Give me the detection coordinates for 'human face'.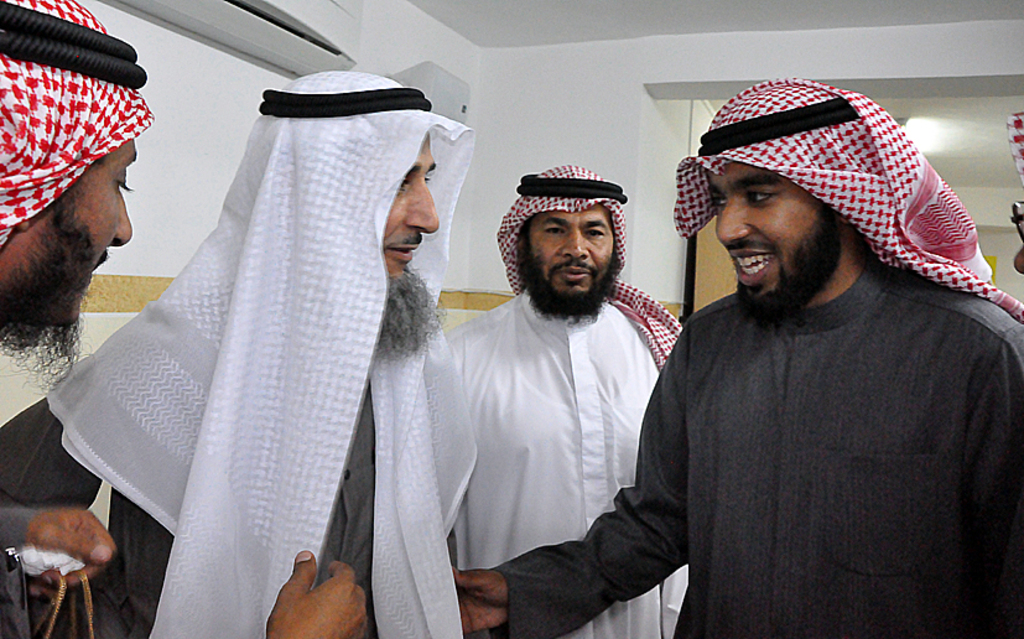
(left=527, top=207, right=617, bottom=324).
